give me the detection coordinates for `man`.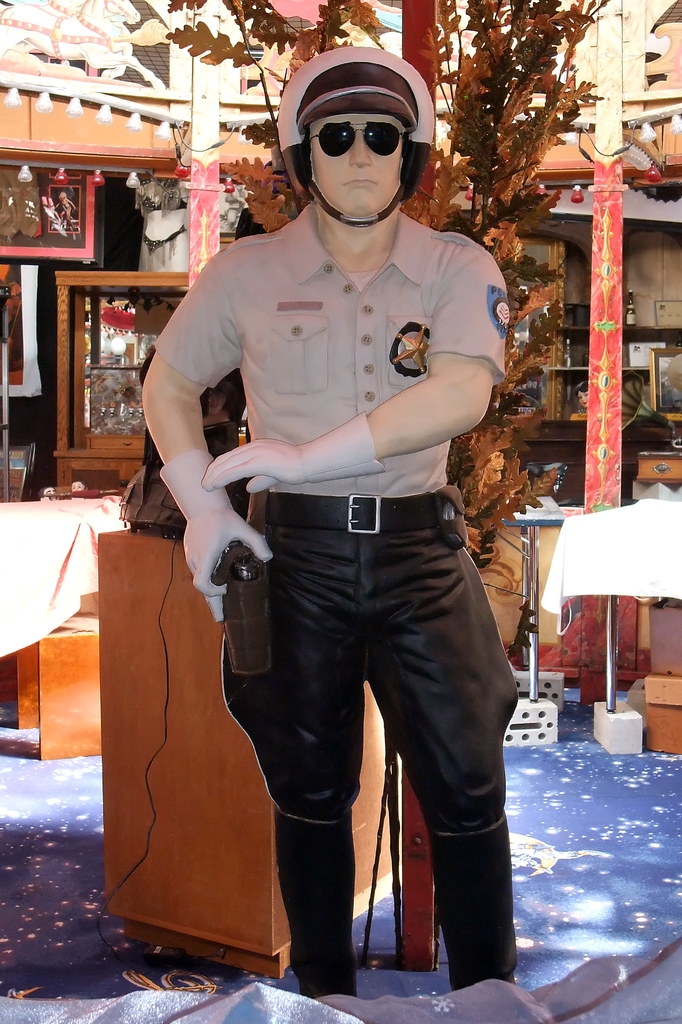
select_region(201, 365, 248, 490).
